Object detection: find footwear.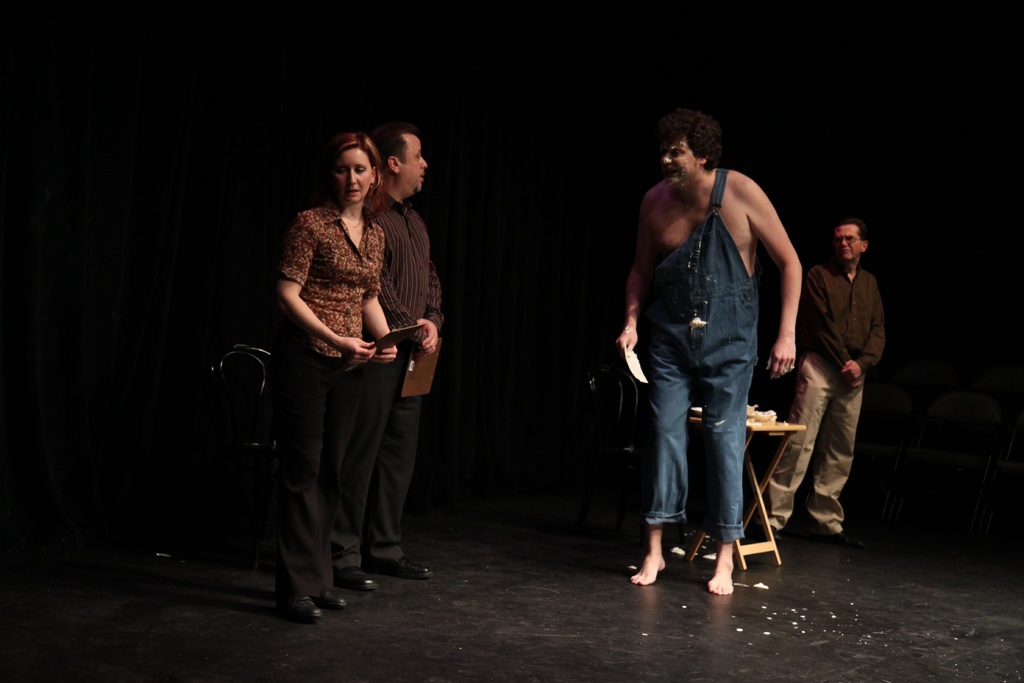
left=328, top=567, right=378, bottom=593.
